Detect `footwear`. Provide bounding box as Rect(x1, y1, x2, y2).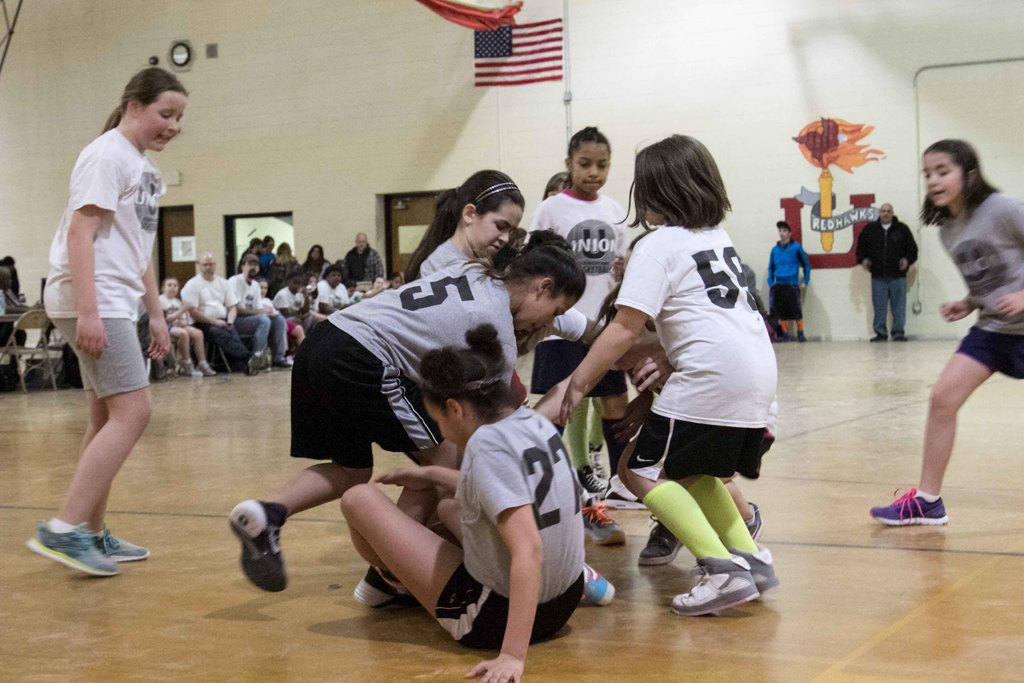
Rect(724, 545, 776, 597).
